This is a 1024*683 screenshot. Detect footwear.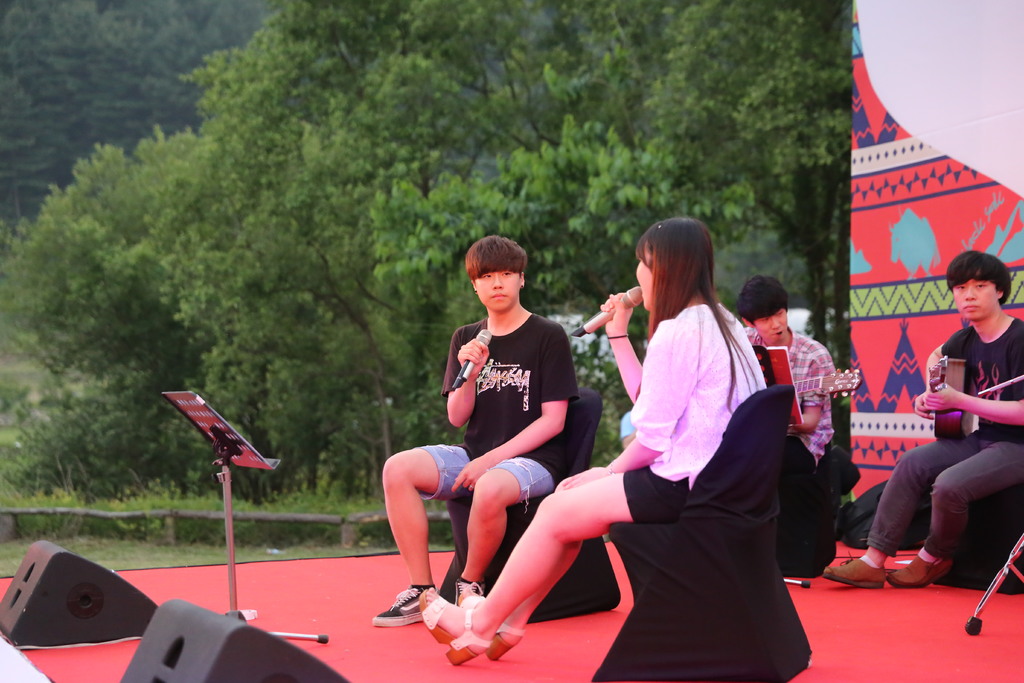
(820,552,887,589).
